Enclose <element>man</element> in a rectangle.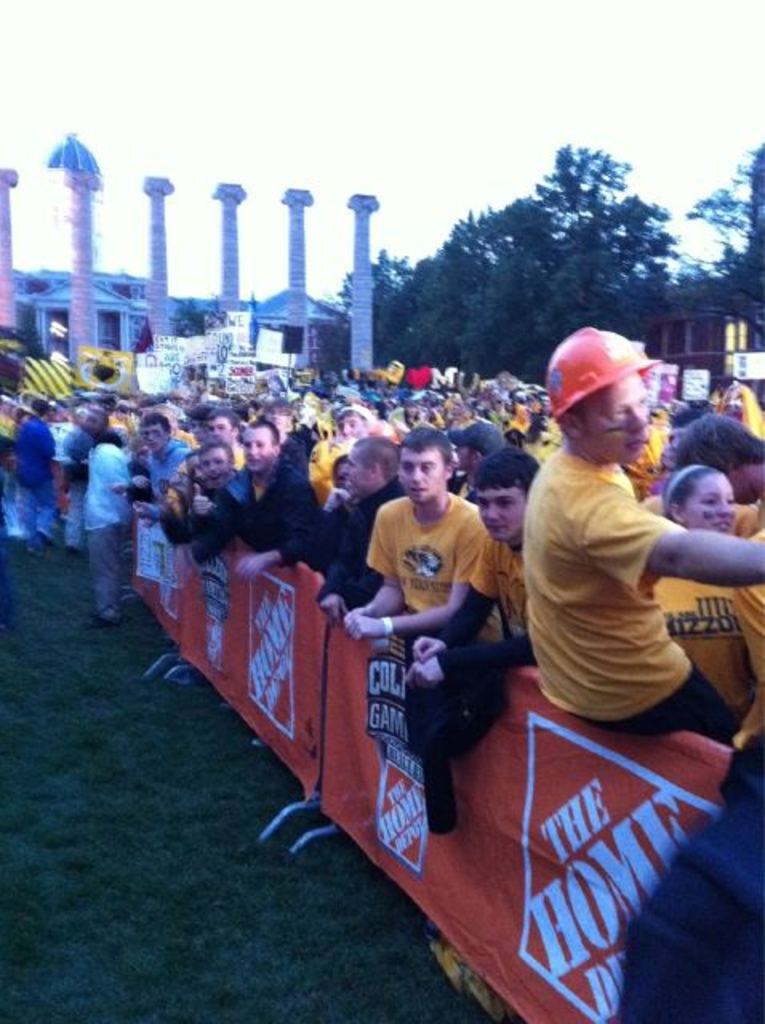
{"left": 189, "top": 424, "right": 325, "bottom": 584}.
